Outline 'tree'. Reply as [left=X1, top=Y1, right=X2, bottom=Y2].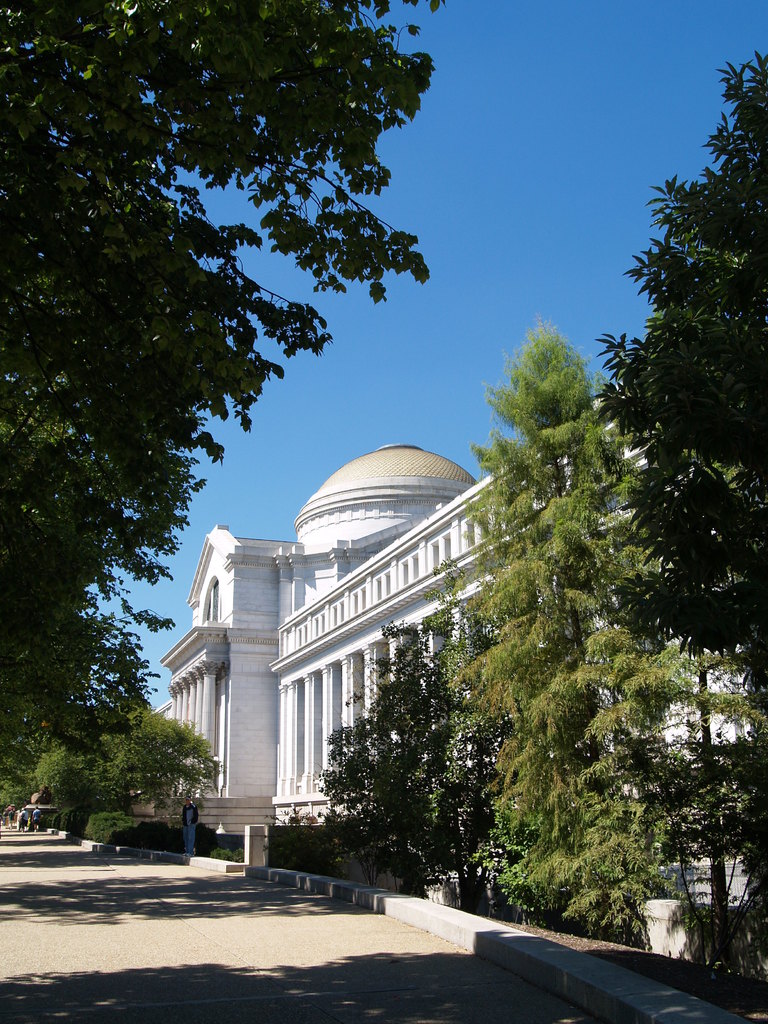
[left=440, top=314, right=767, bottom=945].
